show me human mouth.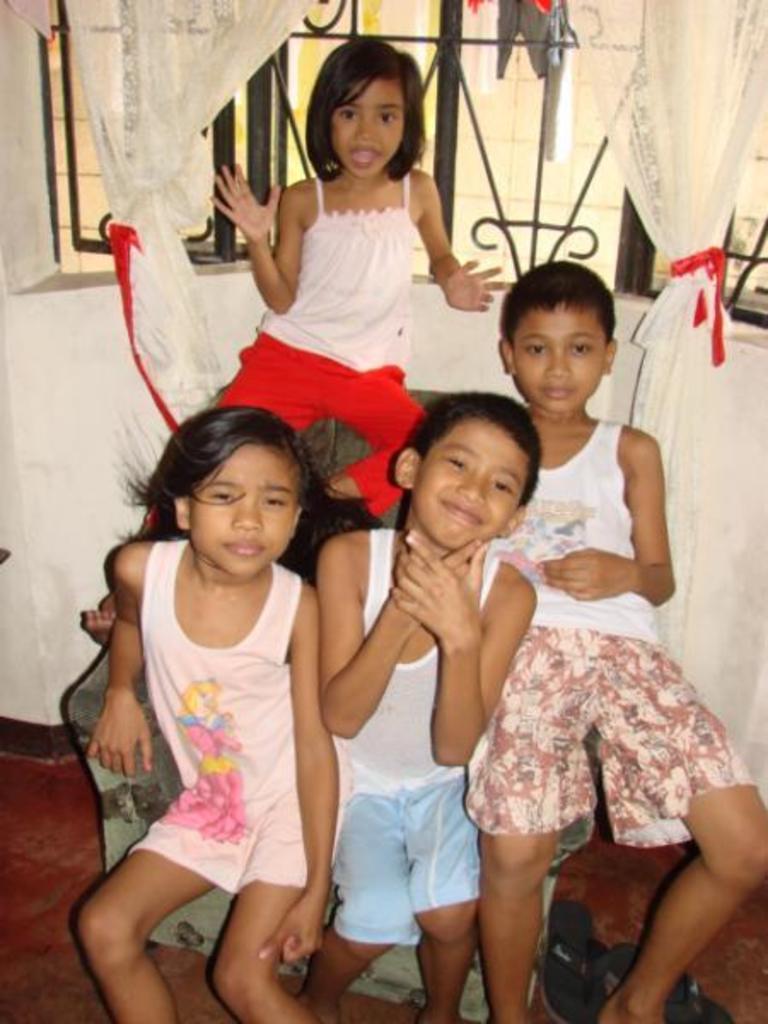
human mouth is here: [532, 375, 582, 404].
